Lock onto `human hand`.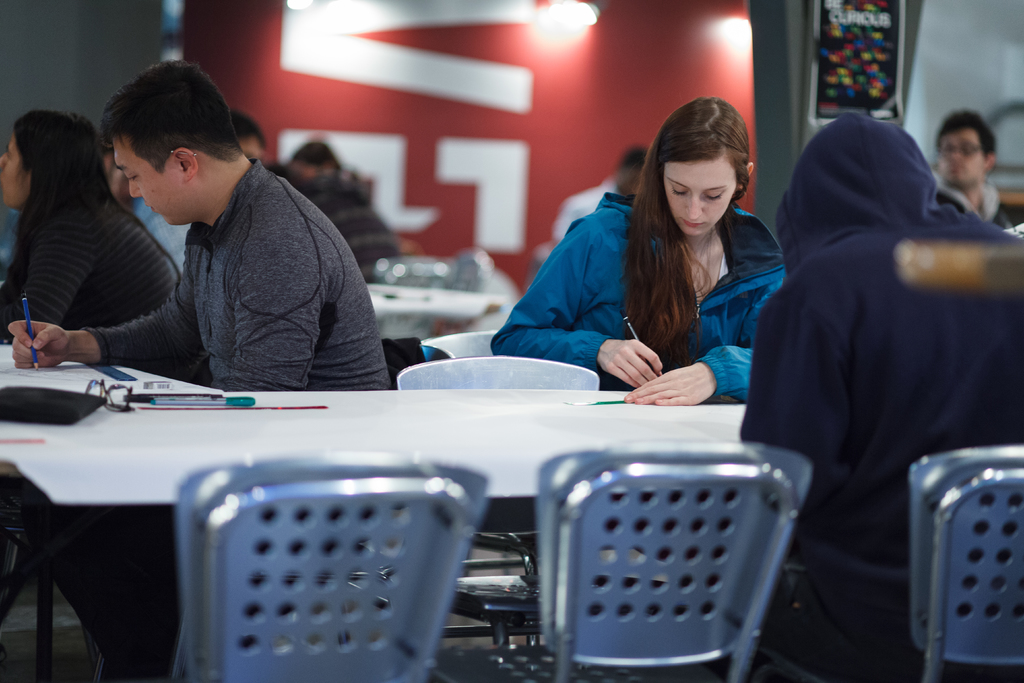
Locked: [6,311,90,372].
